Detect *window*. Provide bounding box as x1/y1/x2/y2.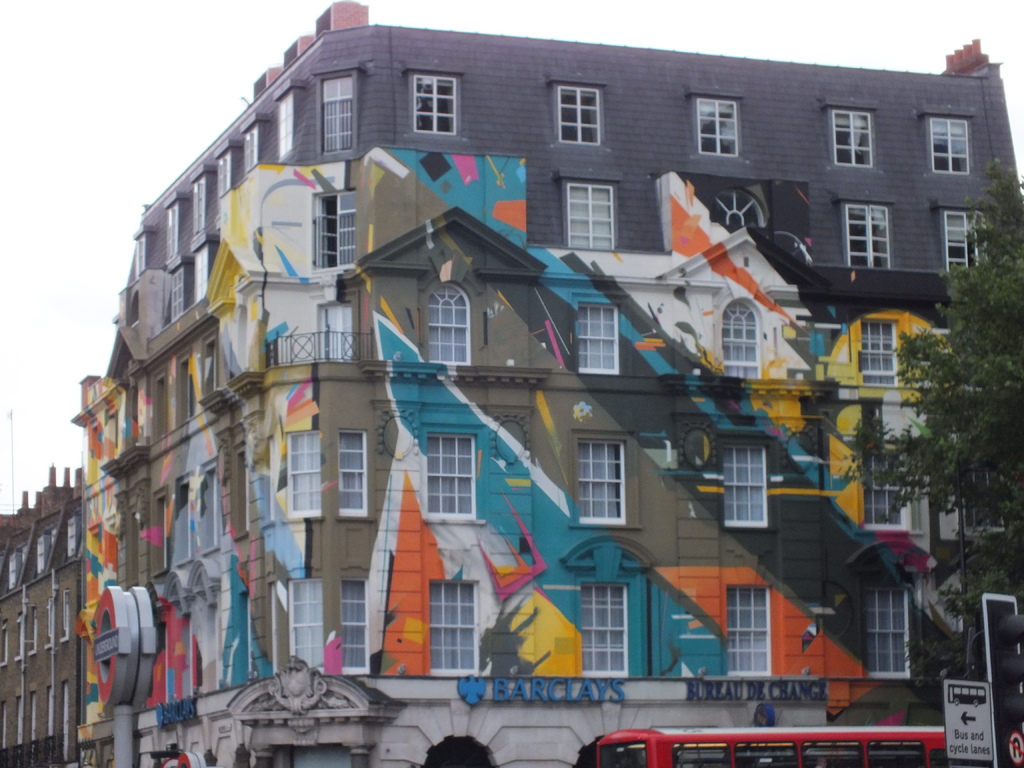
726/583/769/675.
